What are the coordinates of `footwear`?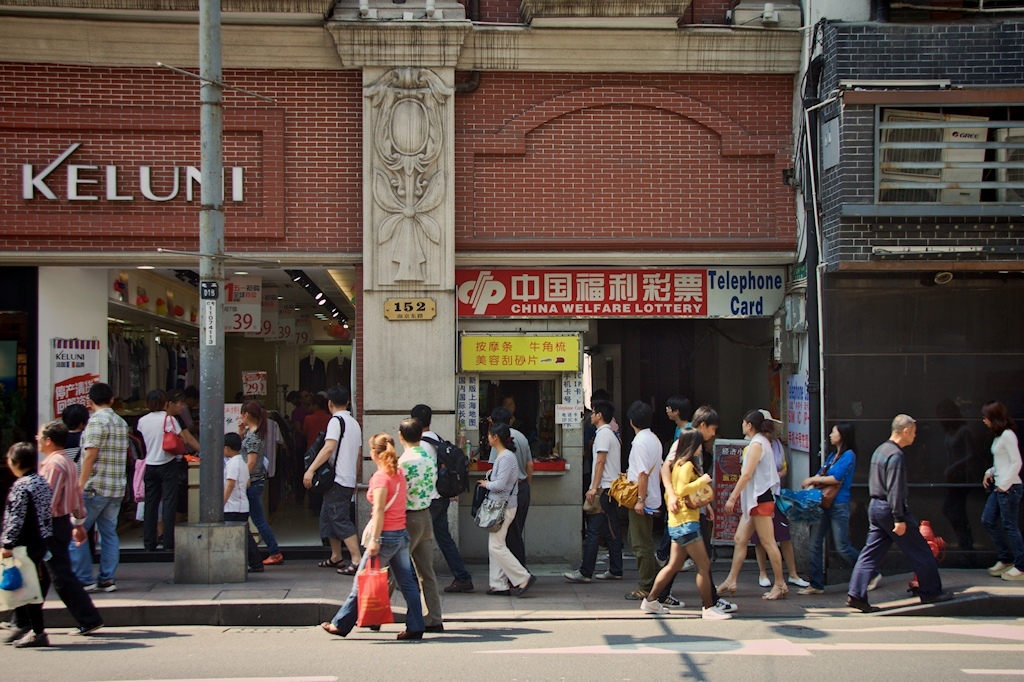
{"x1": 558, "y1": 567, "x2": 594, "y2": 584}.
